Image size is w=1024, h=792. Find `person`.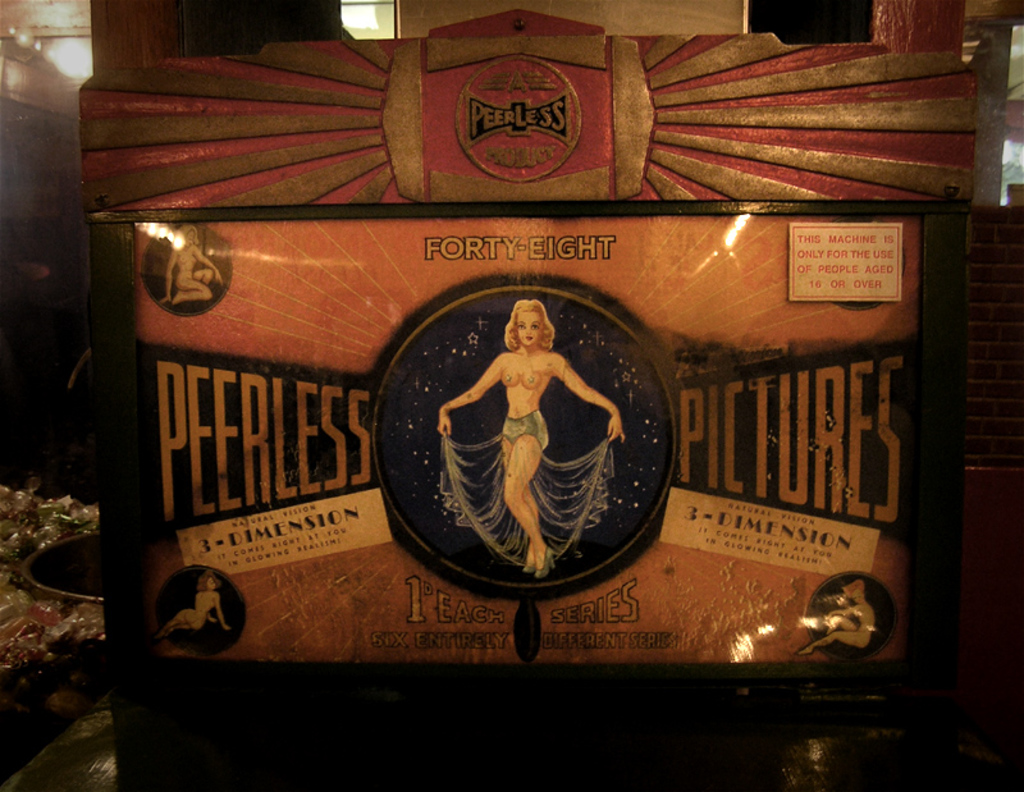
(155,216,228,312).
